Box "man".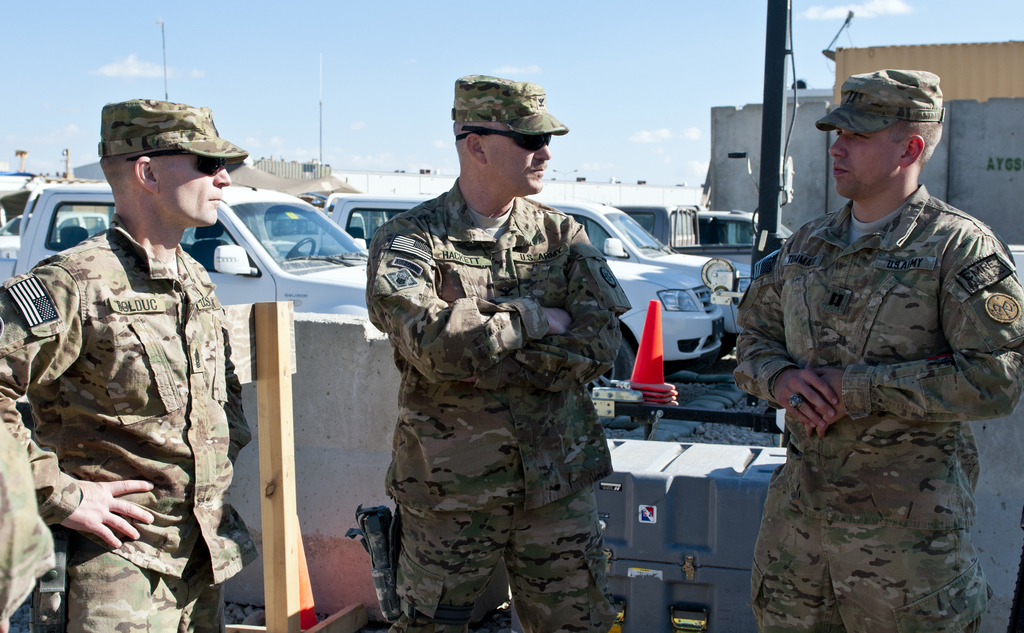
bbox(729, 7, 996, 631).
